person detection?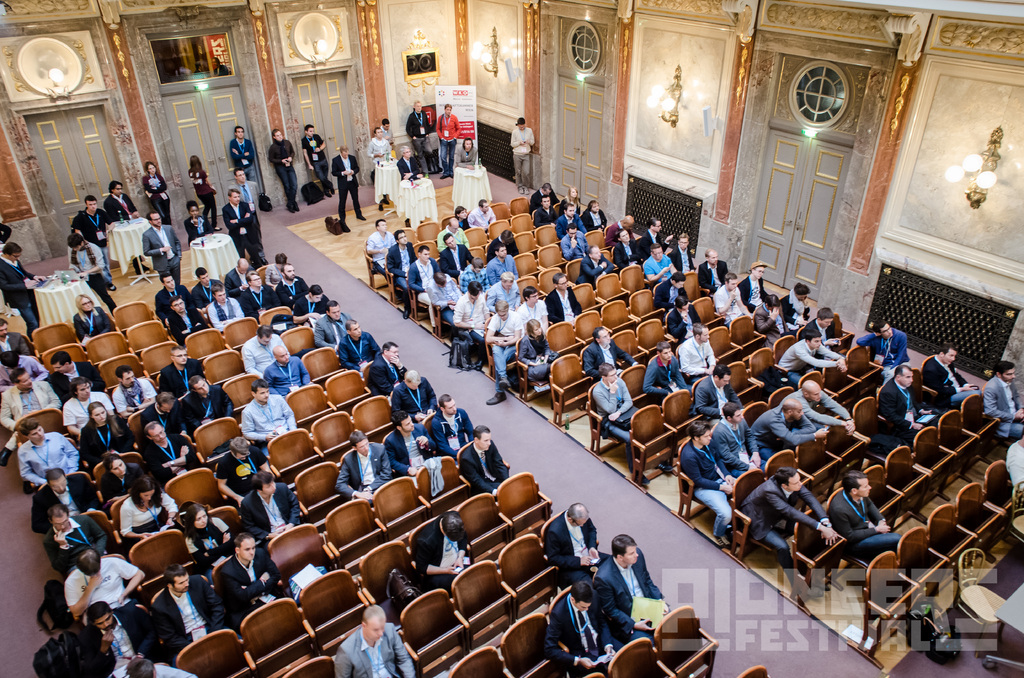
(x1=262, y1=346, x2=314, y2=398)
